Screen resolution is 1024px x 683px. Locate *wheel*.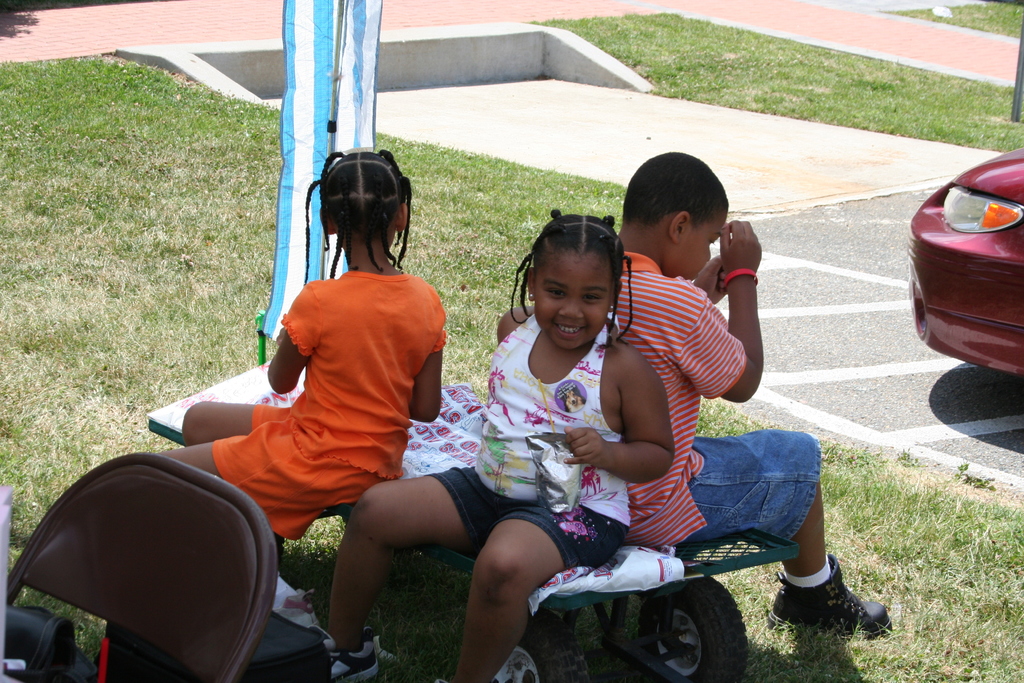
select_region(491, 609, 591, 682).
